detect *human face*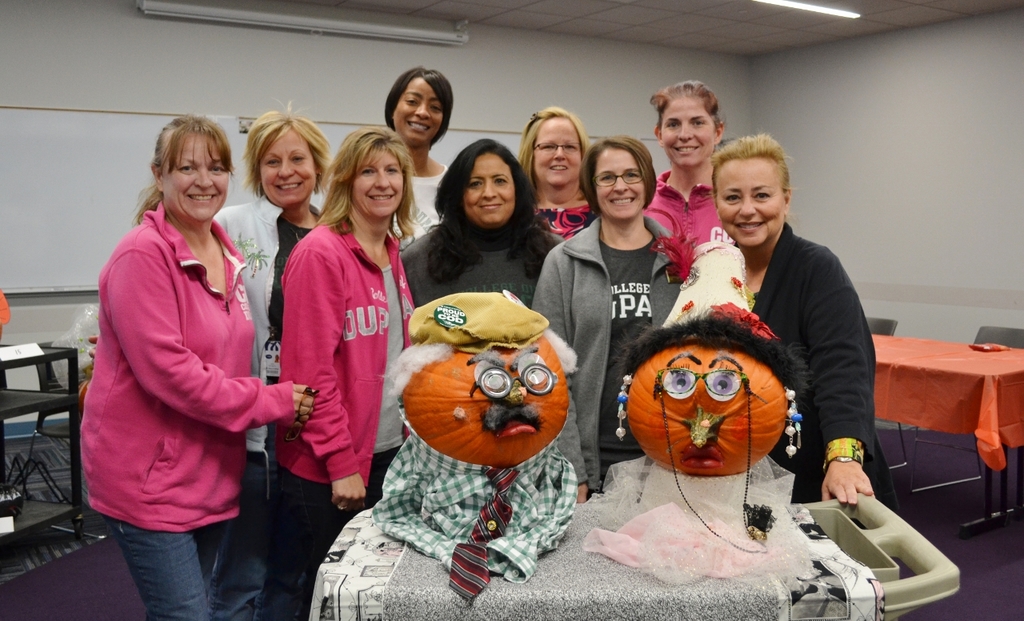
Rect(533, 117, 582, 186)
